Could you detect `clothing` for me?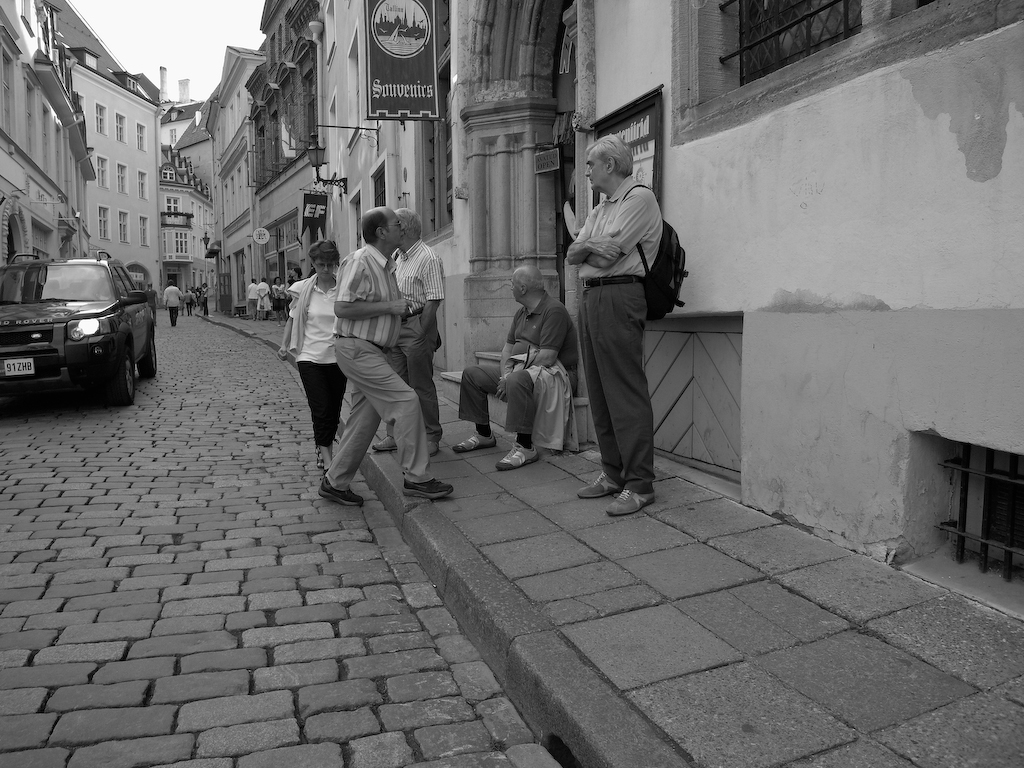
Detection result: x1=143 y1=286 x2=155 y2=321.
